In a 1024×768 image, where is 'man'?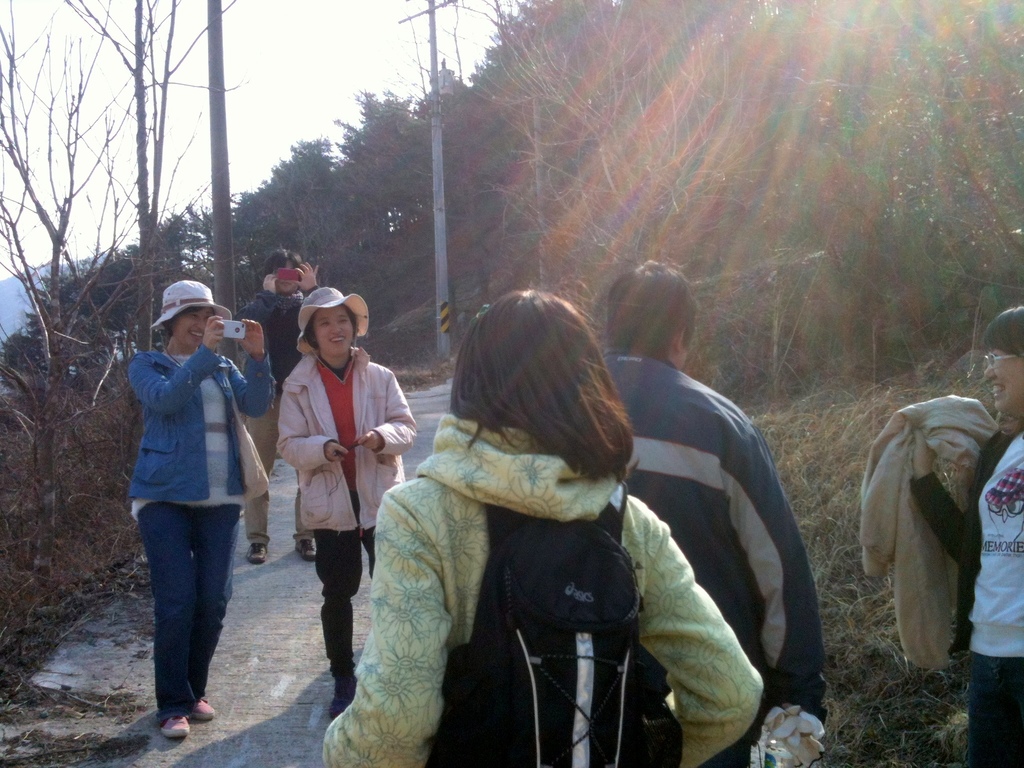
229 248 321 566.
